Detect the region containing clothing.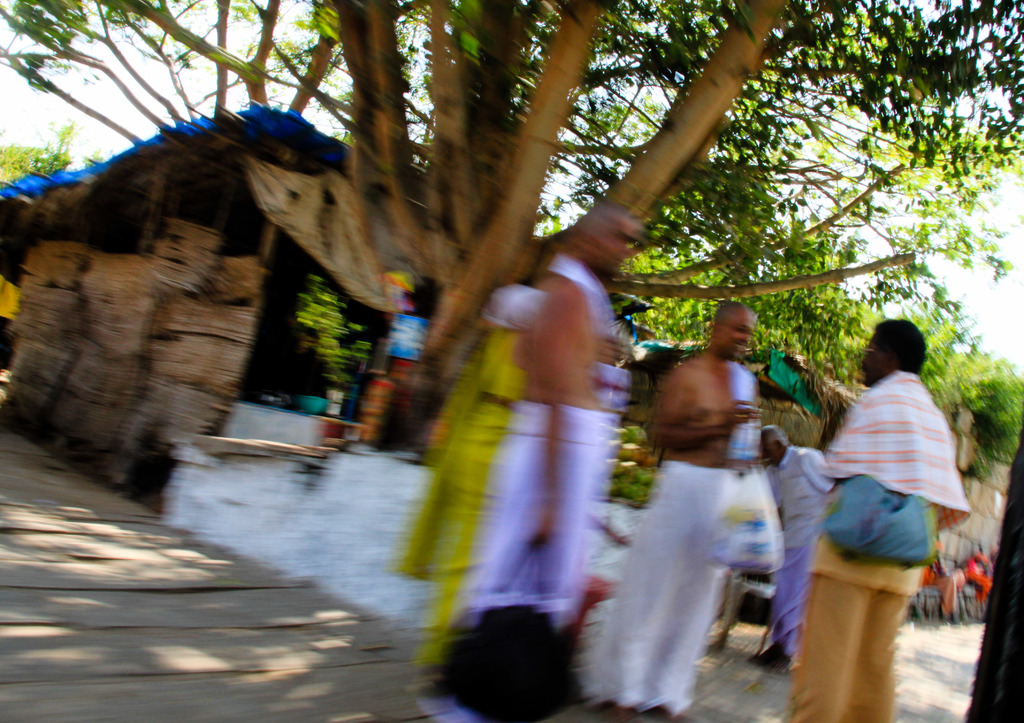
<box>960,418,1023,722</box>.
